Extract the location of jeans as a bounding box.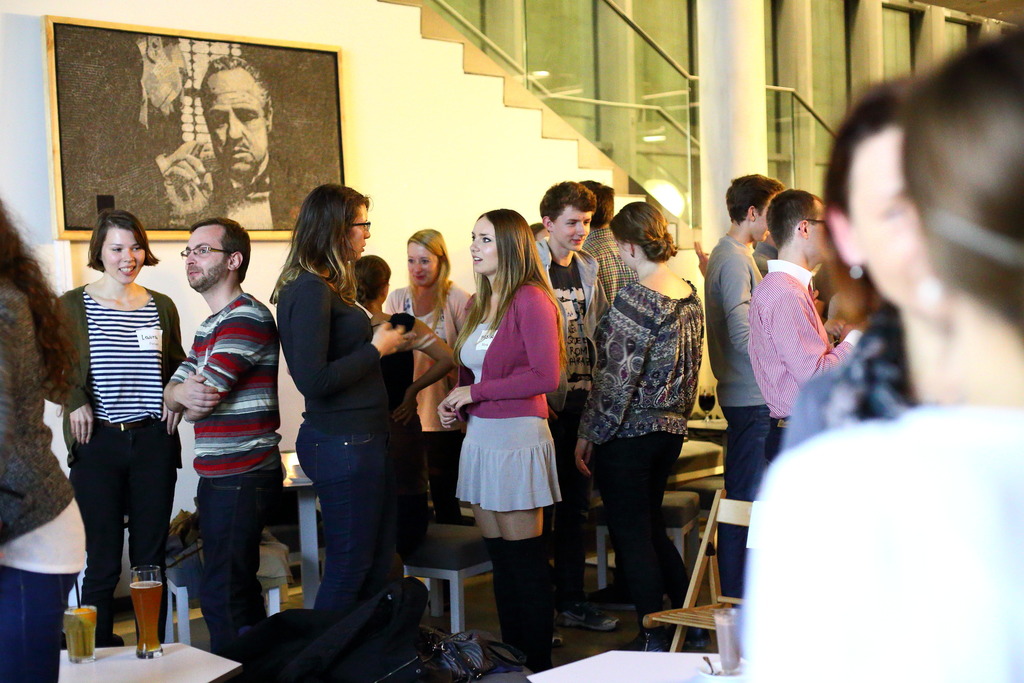
(586, 438, 684, 612).
